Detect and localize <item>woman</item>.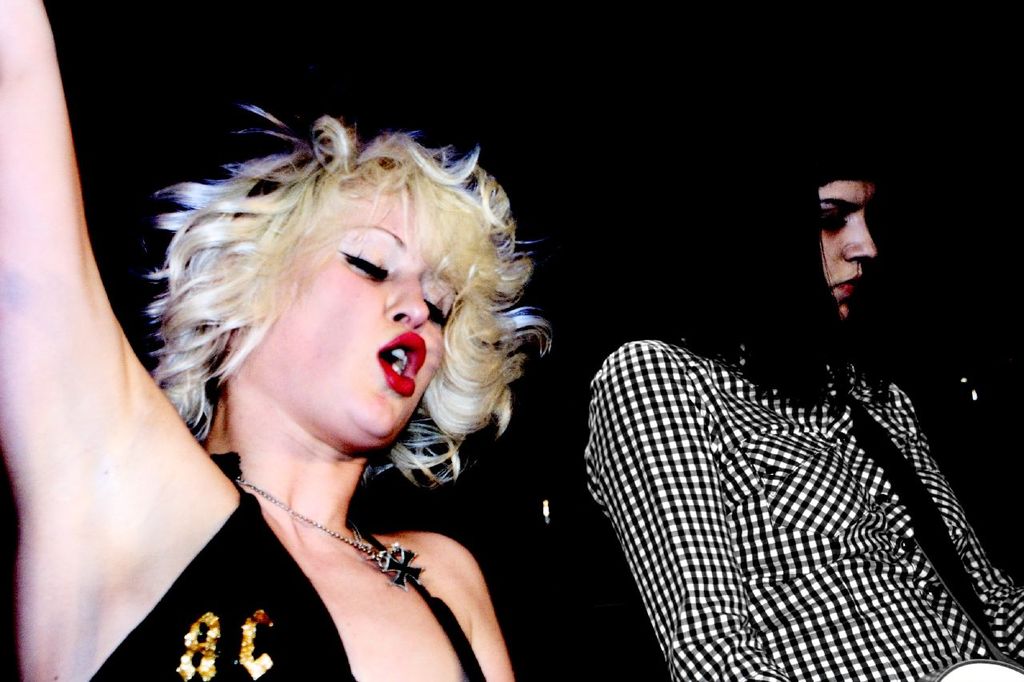
Localized at l=582, t=156, r=1023, b=681.
